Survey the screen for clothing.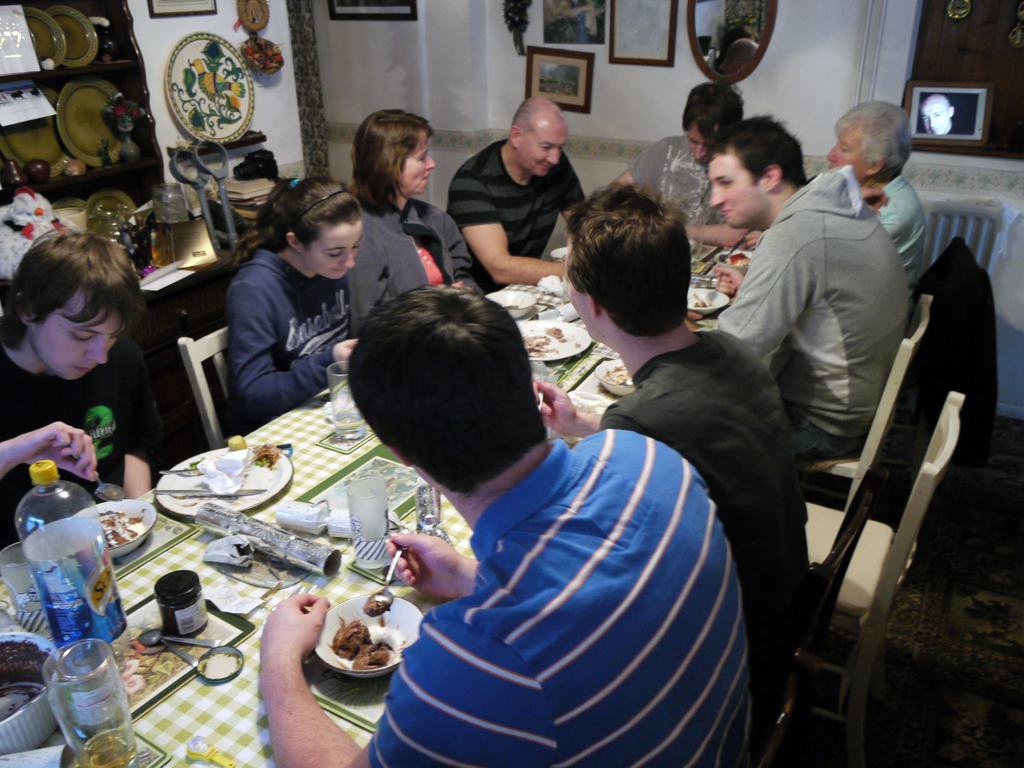
Survey found: pyautogui.locateOnScreen(353, 192, 474, 325).
